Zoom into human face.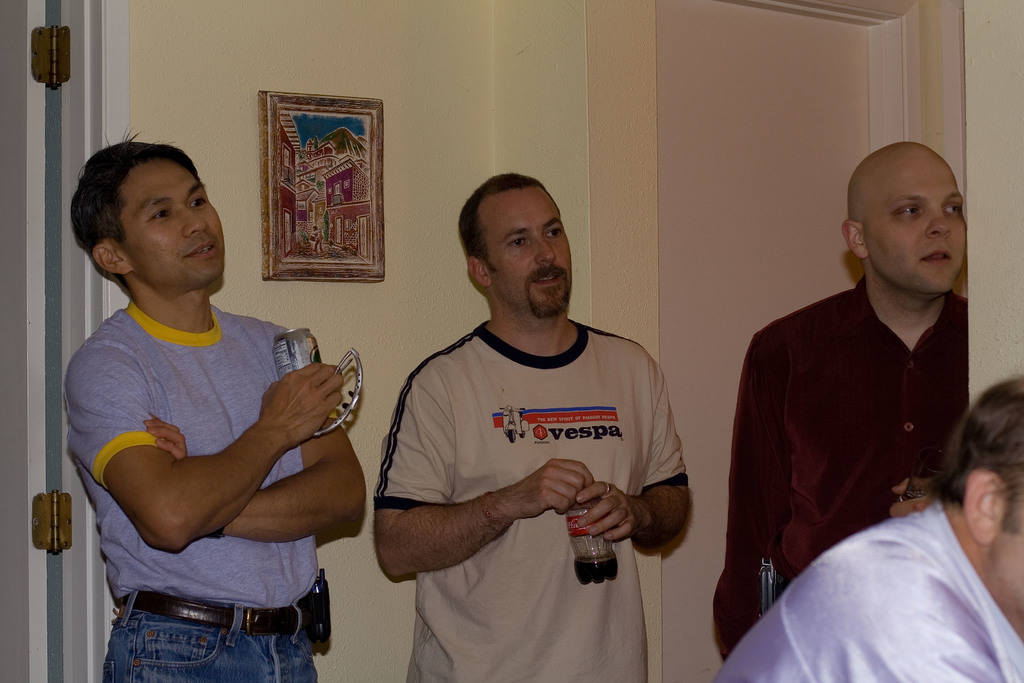
Zoom target: rect(113, 161, 221, 283).
